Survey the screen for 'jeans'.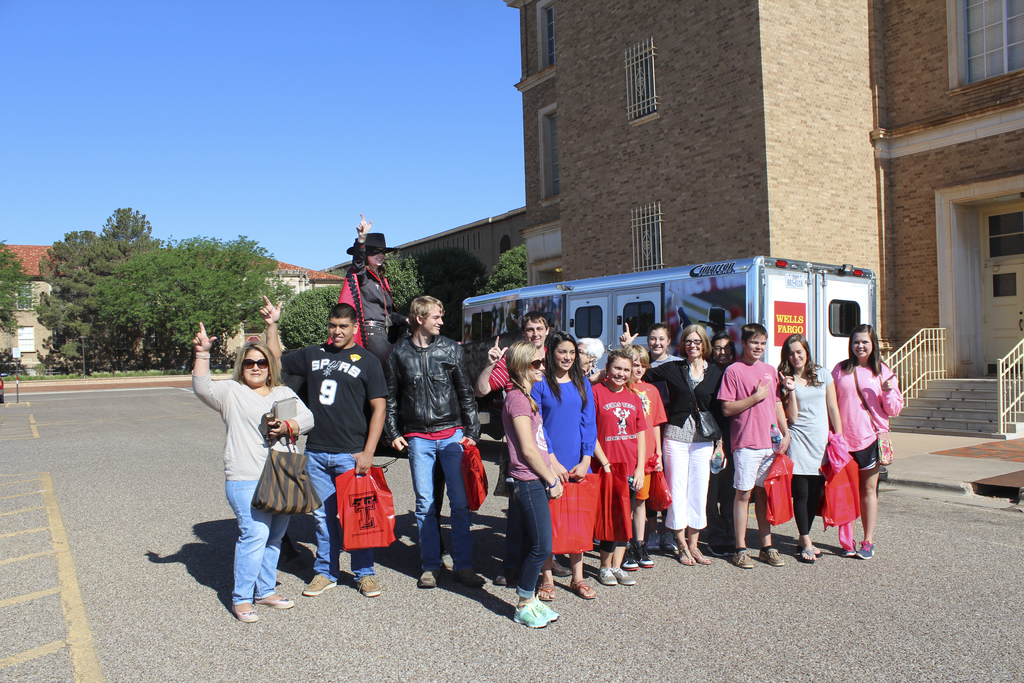
Survey found: 502,482,553,593.
